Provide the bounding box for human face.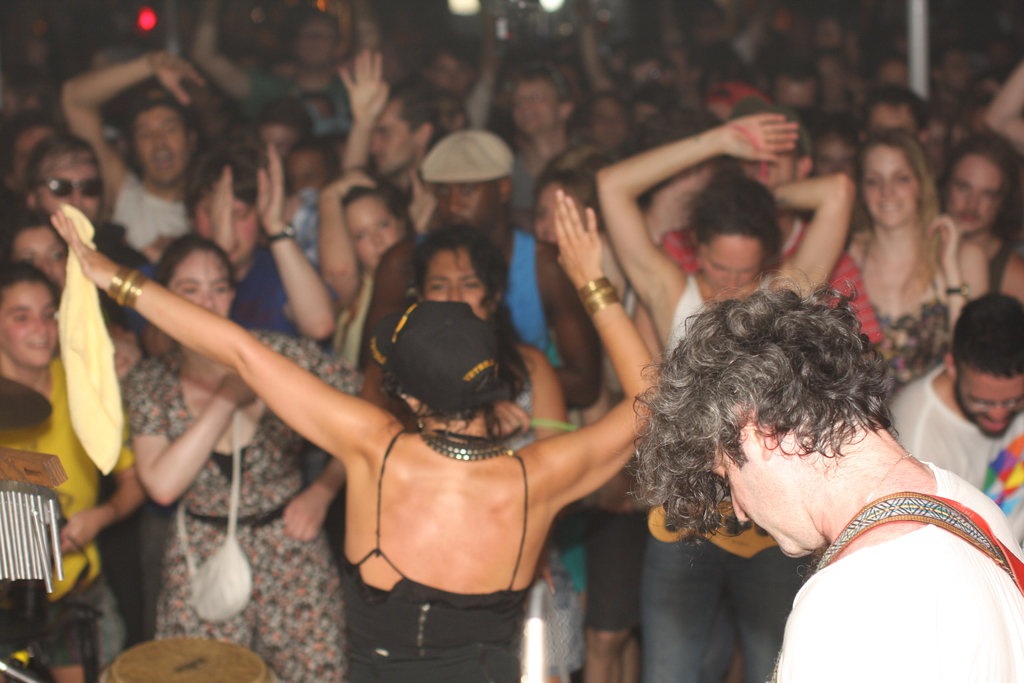
[x1=533, y1=181, x2=588, y2=238].
